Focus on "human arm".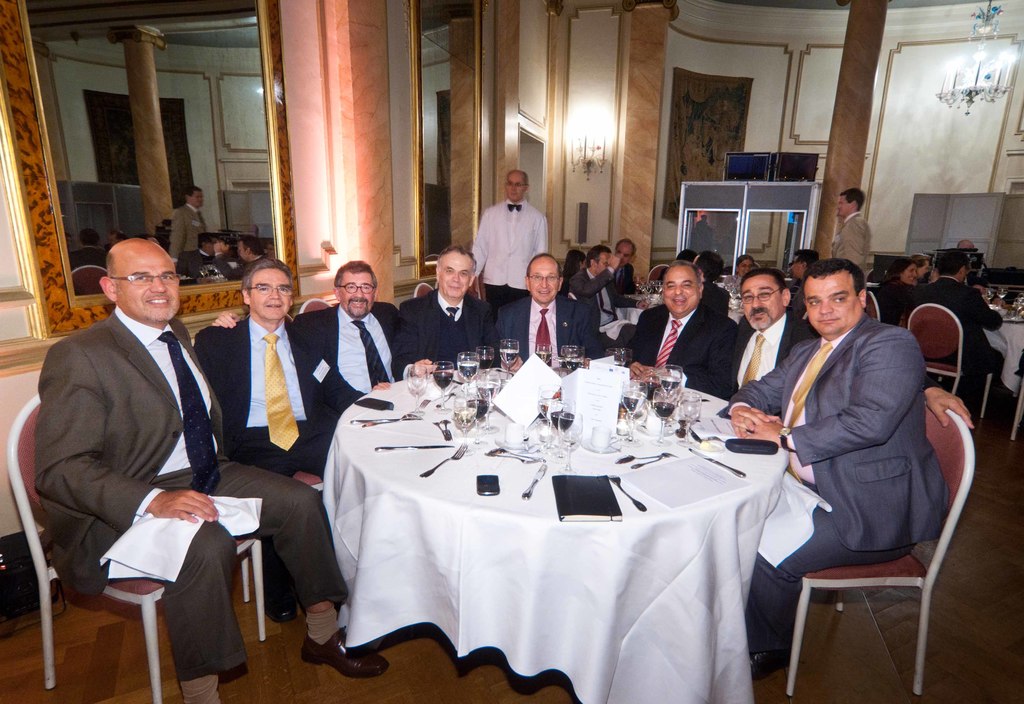
Focused at (left=566, top=252, right=621, bottom=299).
